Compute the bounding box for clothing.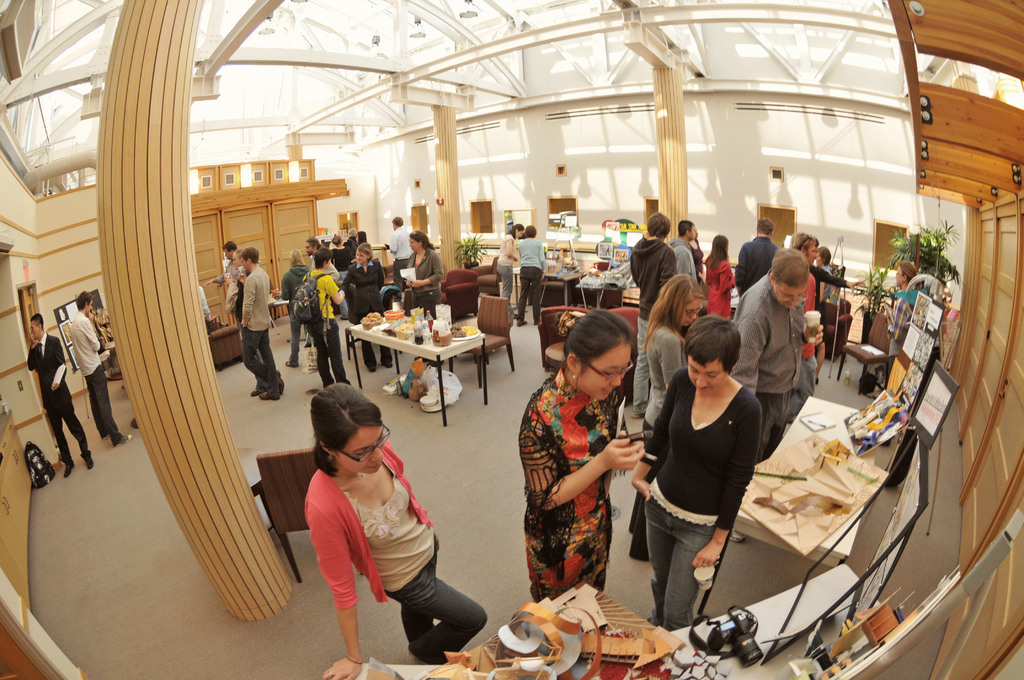
x1=241 y1=265 x2=277 y2=393.
